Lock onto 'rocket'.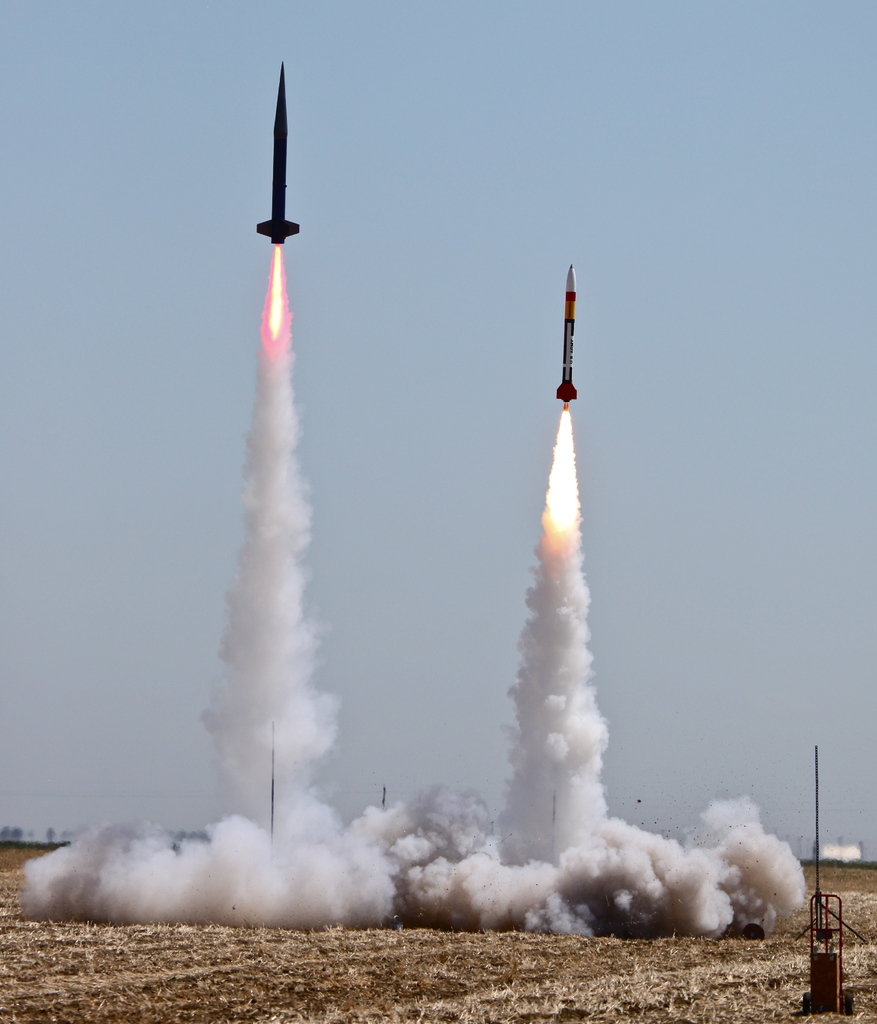
Locked: locate(555, 263, 574, 408).
